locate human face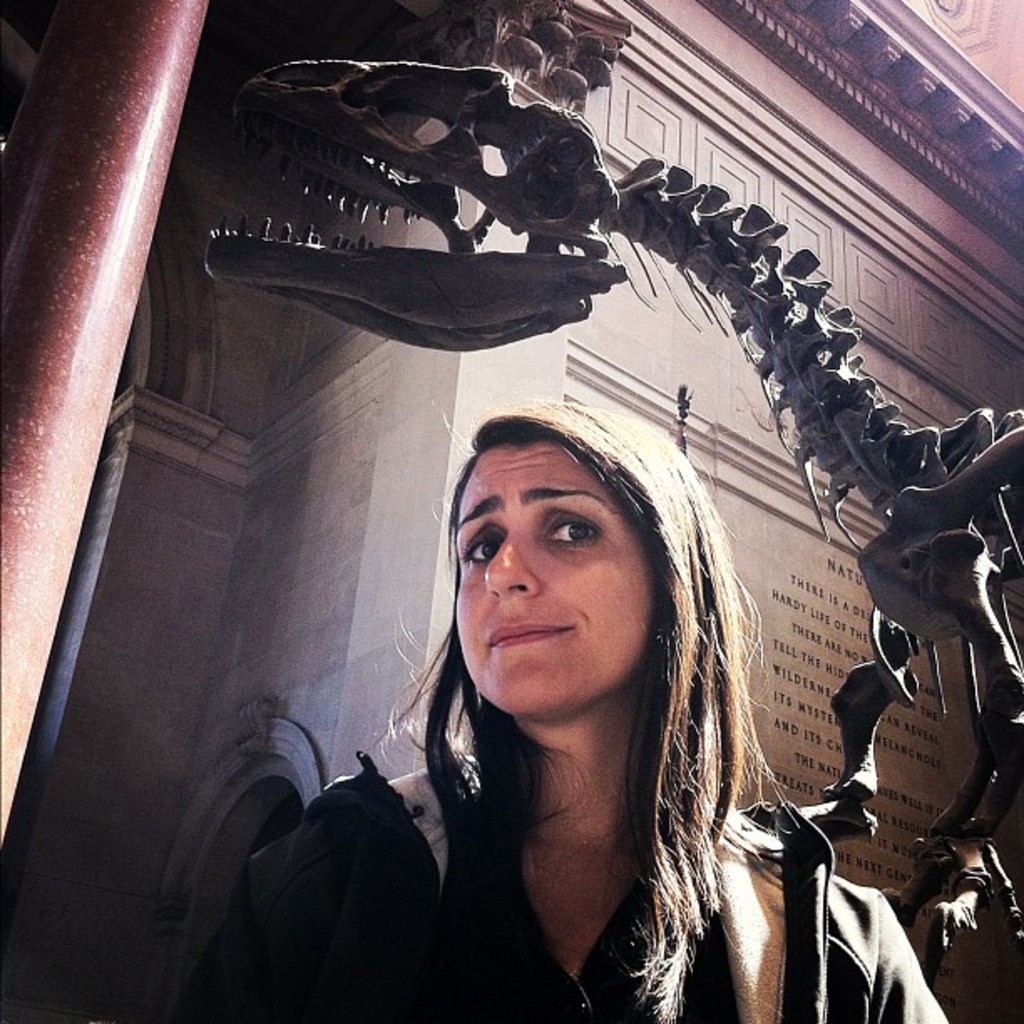
x1=445 y1=437 x2=668 y2=731
